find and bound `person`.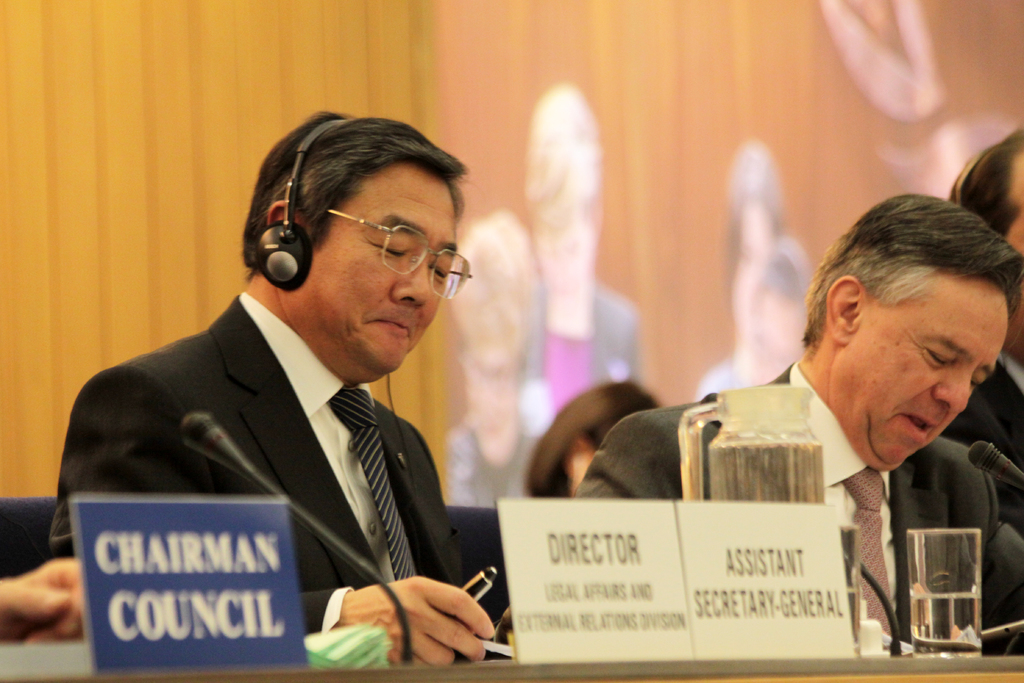
Bound: 553, 176, 1023, 657.
